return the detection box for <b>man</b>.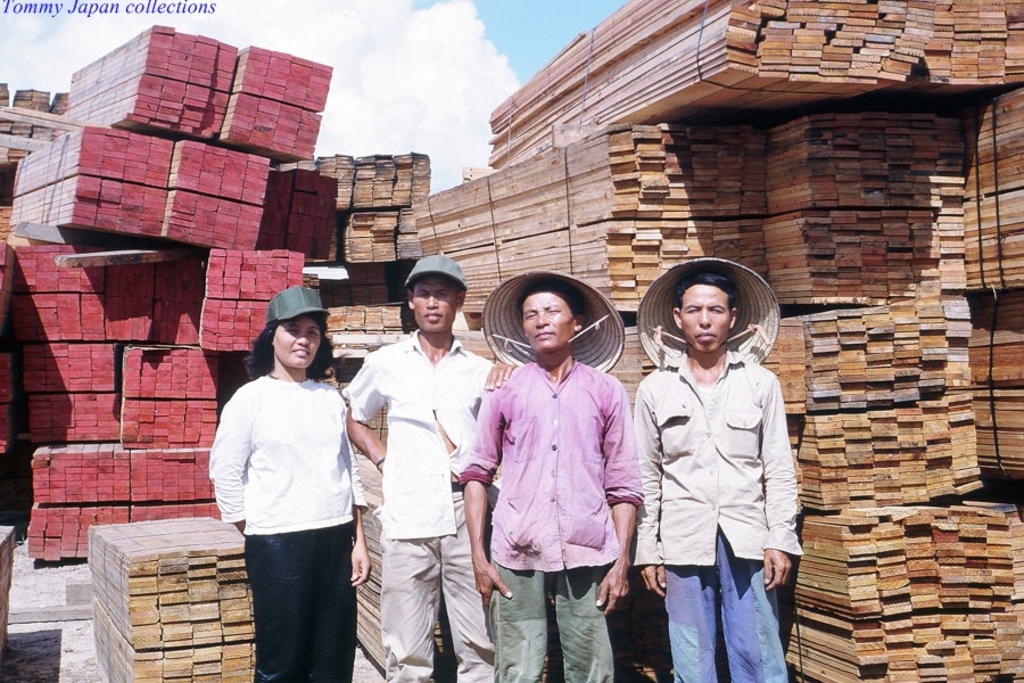
(336, 269, 518, 682).
